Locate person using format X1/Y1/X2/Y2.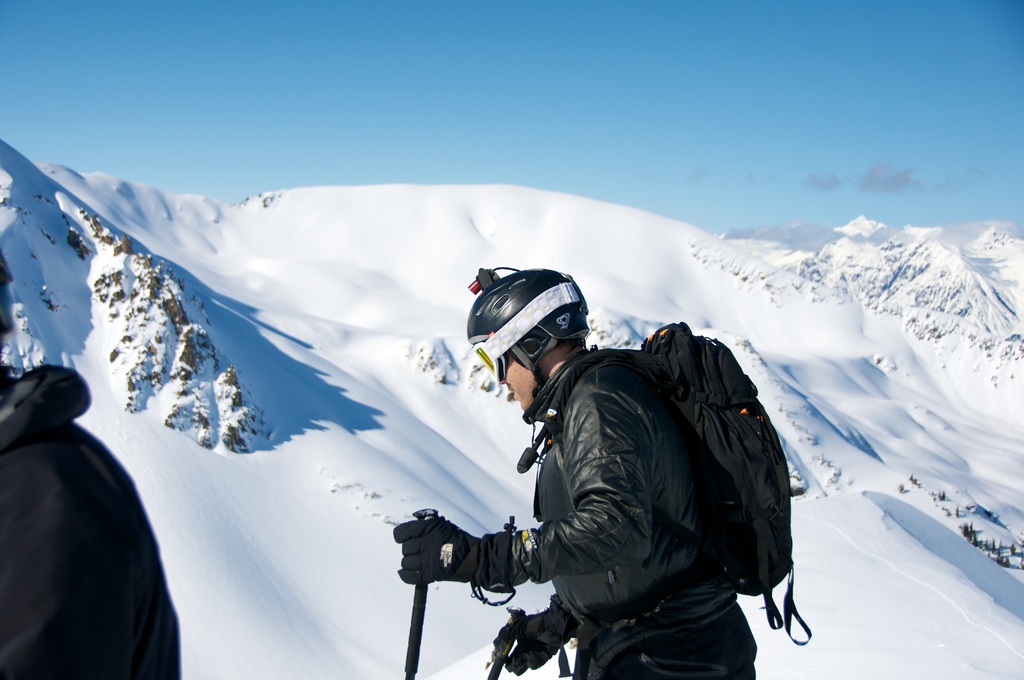
394/271/756/679.
